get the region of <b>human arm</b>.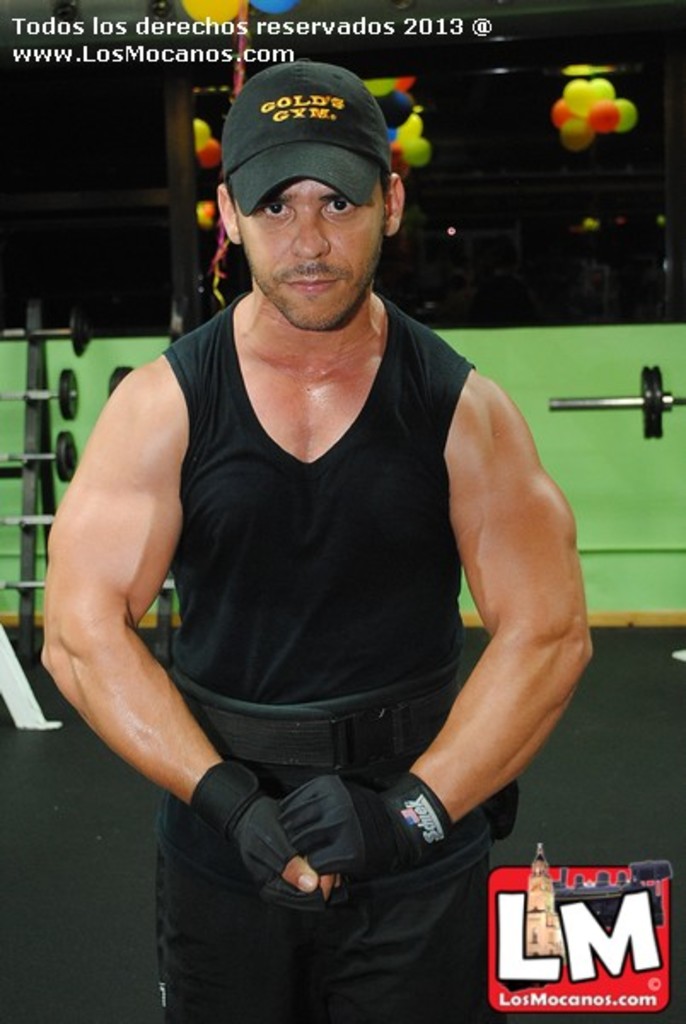
(276,360,601,887).
